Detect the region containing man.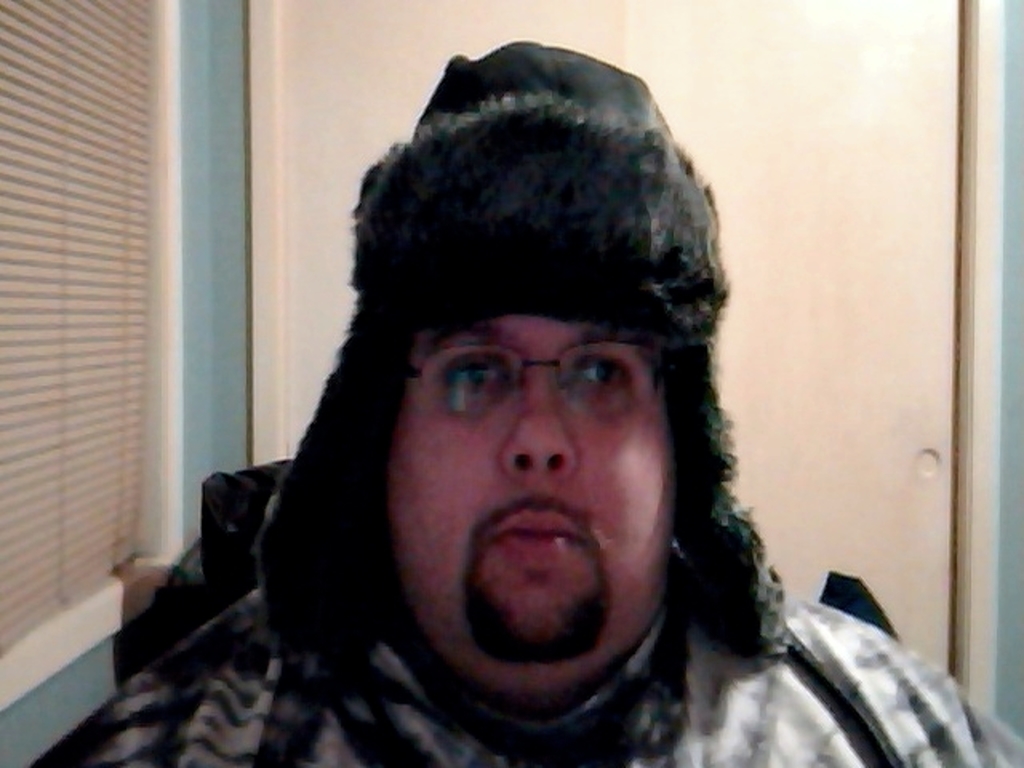
select_region(69, 40, 1022, 766).
